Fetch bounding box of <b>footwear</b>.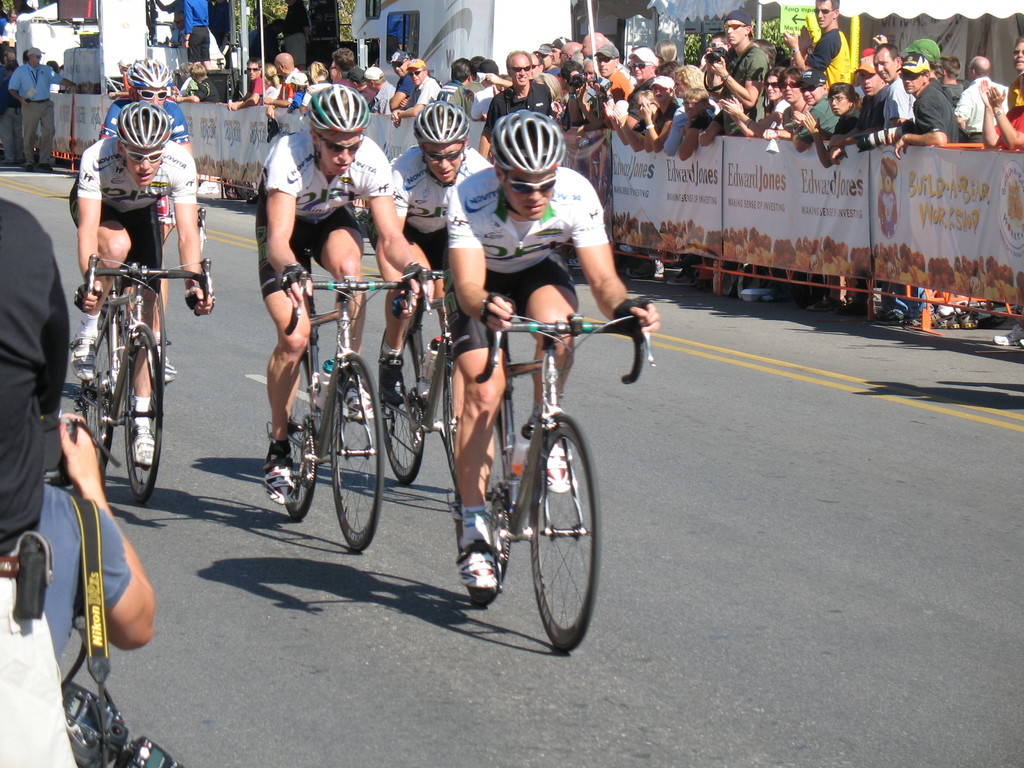
Bbox: {"x1": 566, "y1": 254, "x2": 579, "y2": 271}.
